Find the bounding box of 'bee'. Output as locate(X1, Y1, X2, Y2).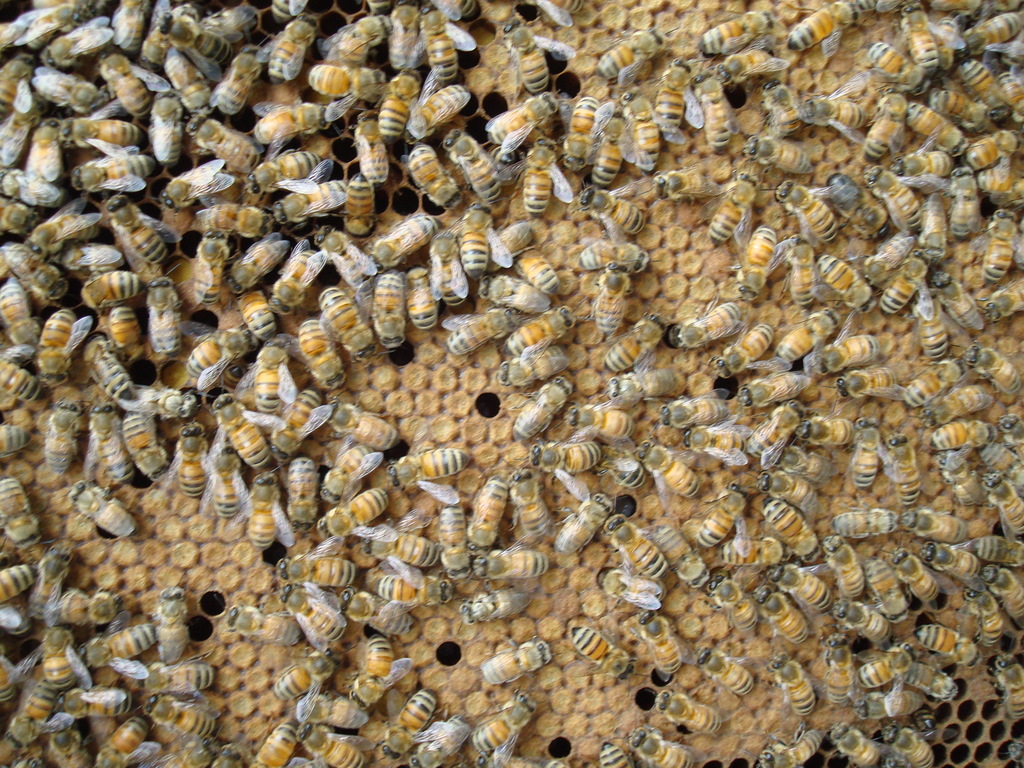
locate(932, 378, 998, 424).
